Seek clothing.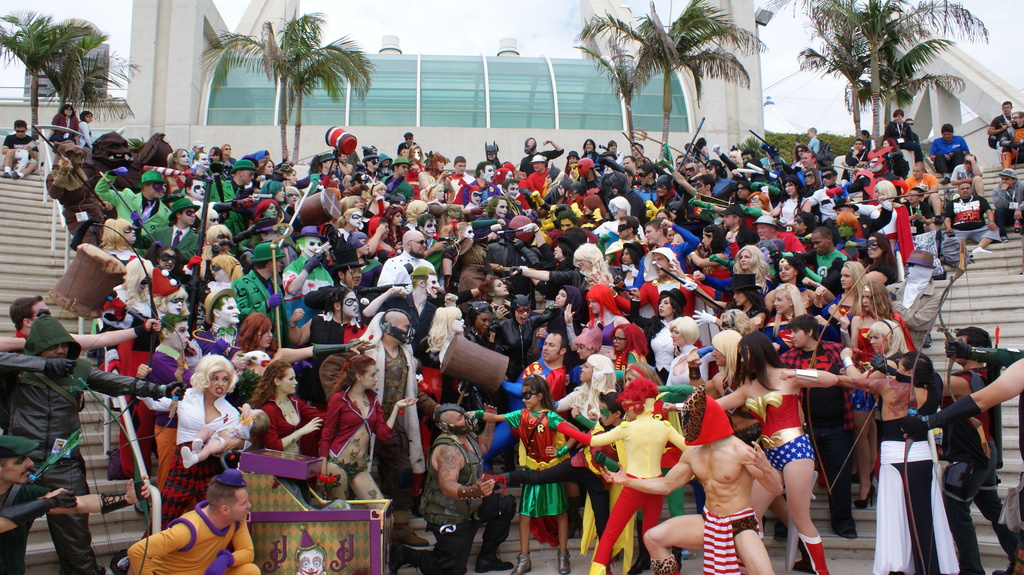
175:169:182:190.
